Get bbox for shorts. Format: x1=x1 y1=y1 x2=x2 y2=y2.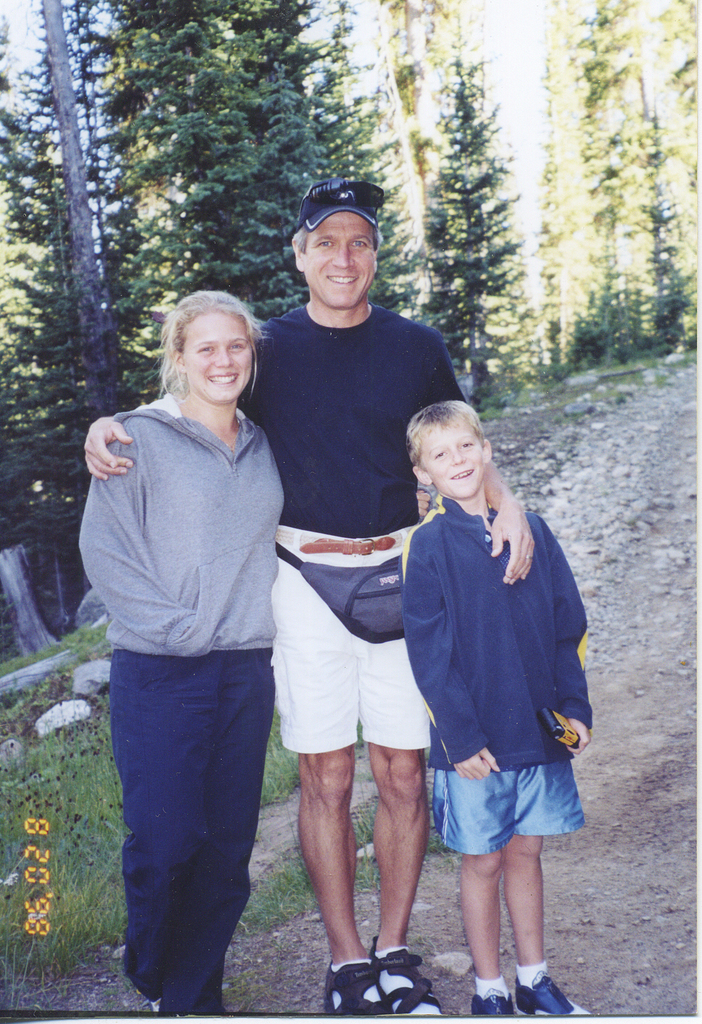
x1=425 y1=755 x2=577 y2=868.
